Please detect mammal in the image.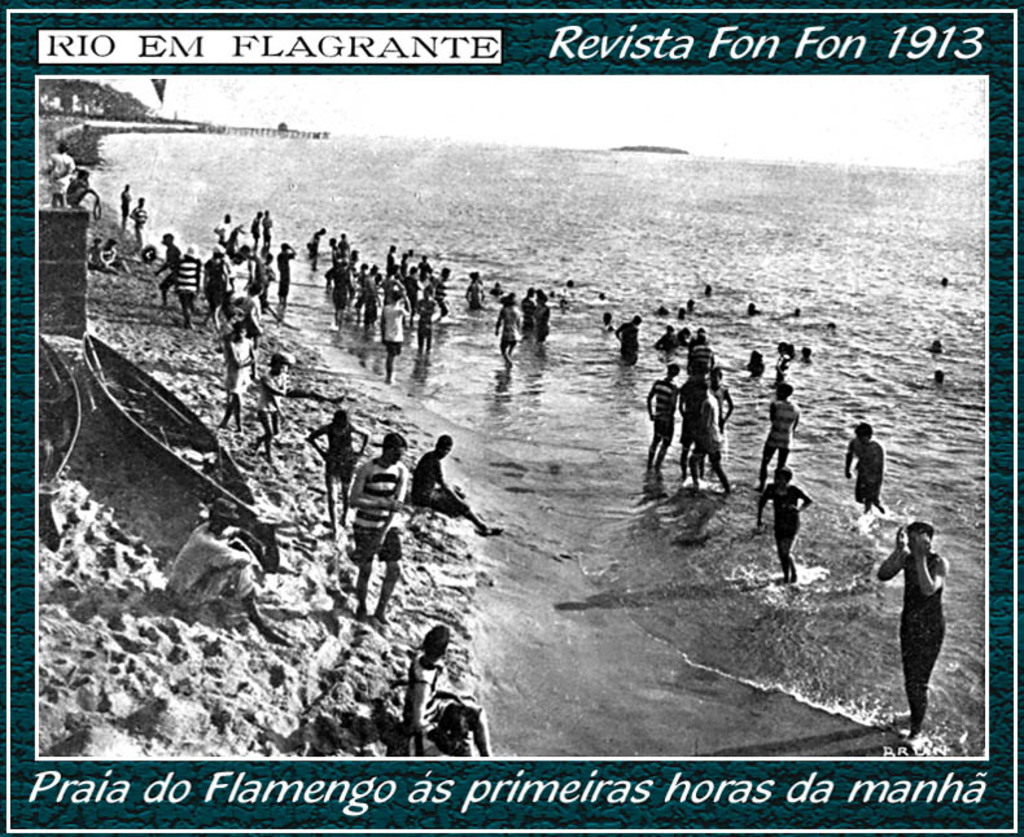
Rect(756, 389, 800, 483).
